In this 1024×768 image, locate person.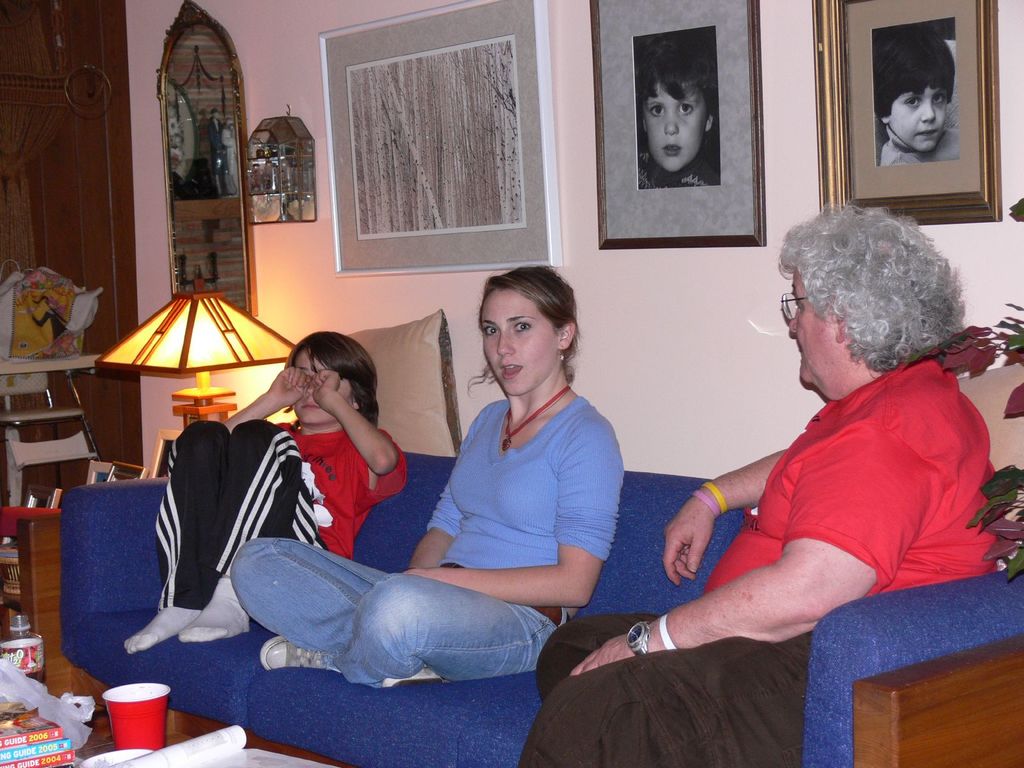
Bounding box: bbox(880, 28, 957, 171).
